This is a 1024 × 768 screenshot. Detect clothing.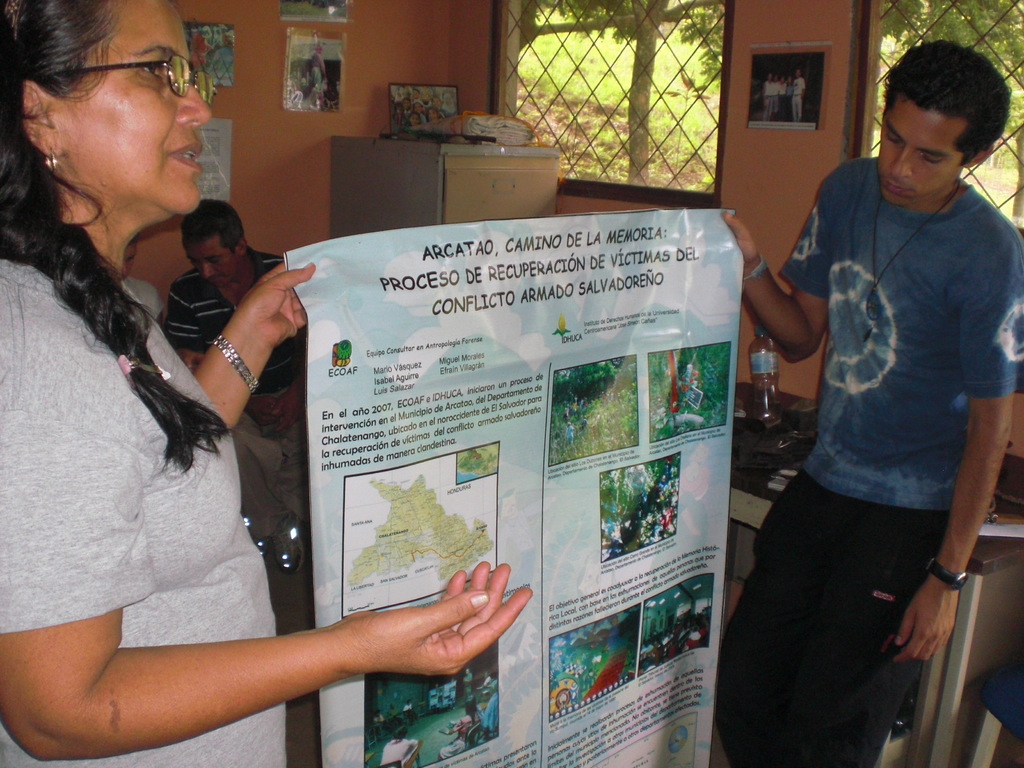
crop(380, 740, 417, 767).
